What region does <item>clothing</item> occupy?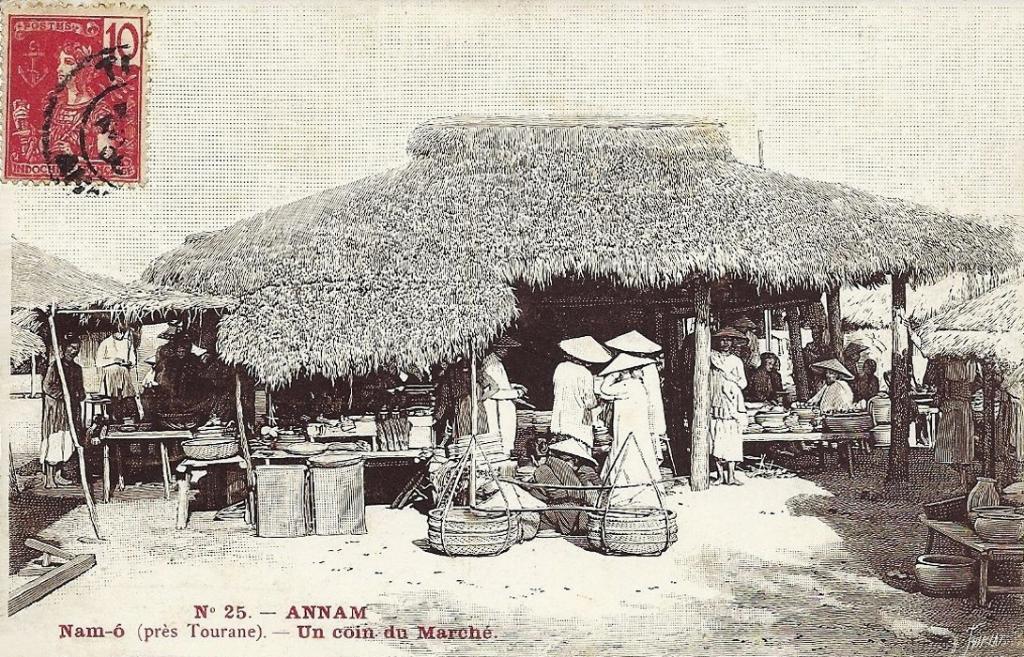
box(859, 370, 879, 406).
